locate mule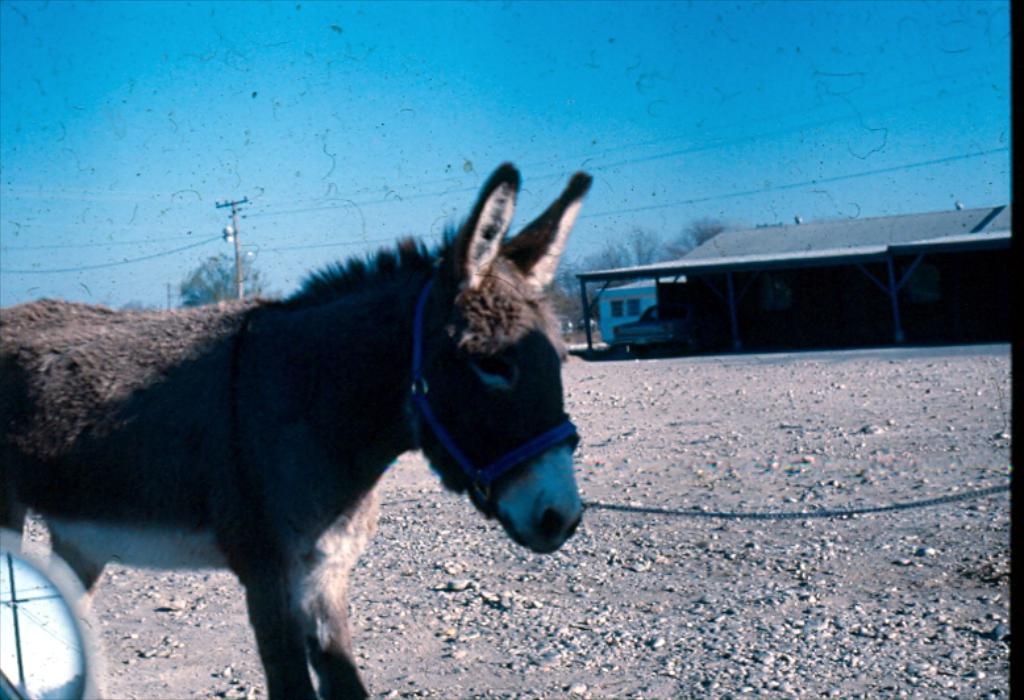
locate(0, 164, 590, 699)
